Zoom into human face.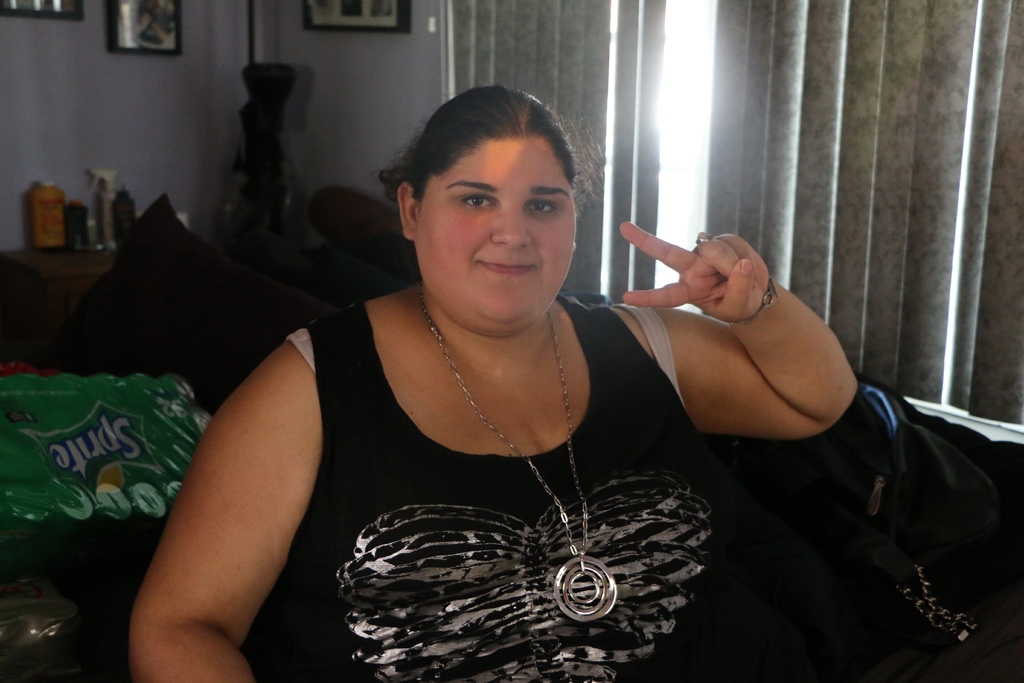
Zoom target: bbox=(408, 126, 574, 322).
